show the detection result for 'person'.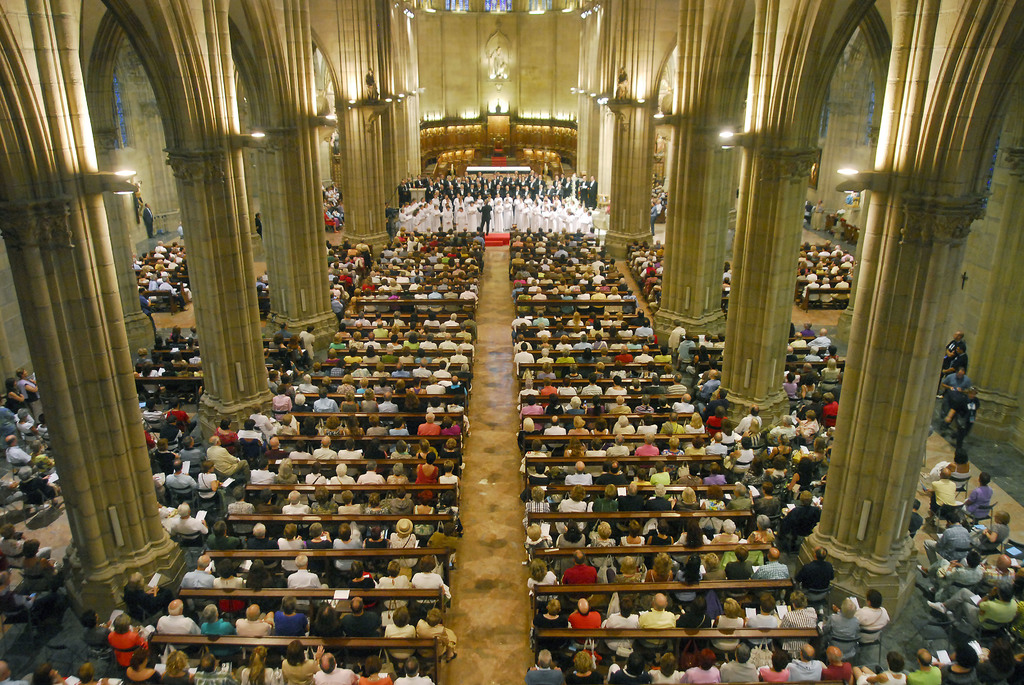
detection(113, 613, 147, 661).
